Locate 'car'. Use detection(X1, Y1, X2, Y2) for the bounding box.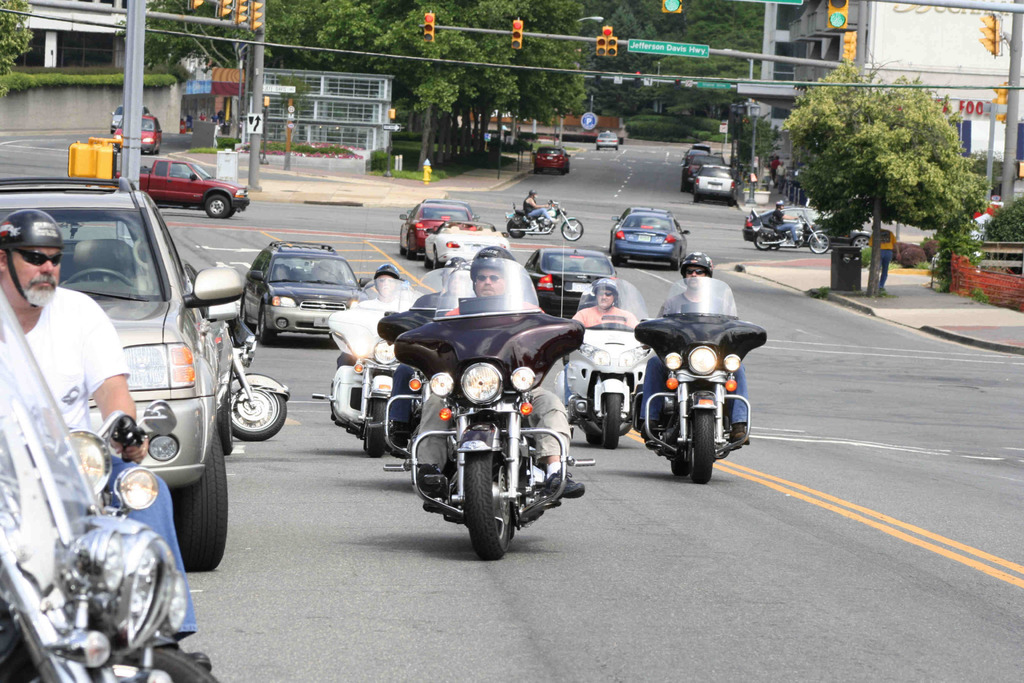
detection(526, 145, 572, 177).
